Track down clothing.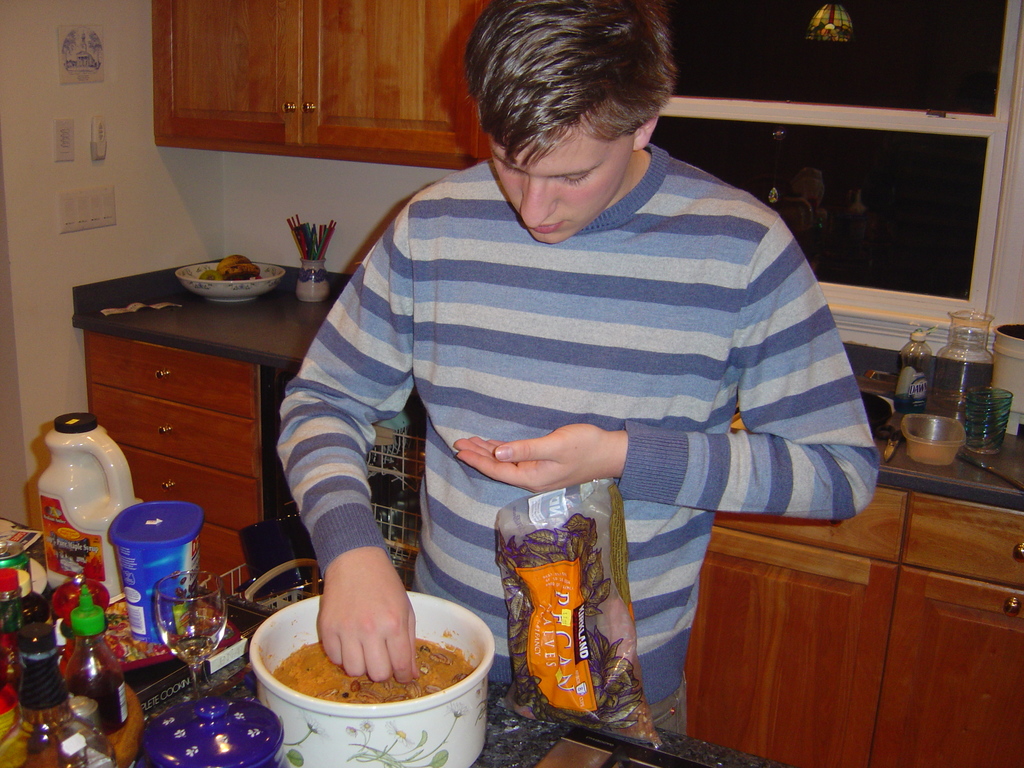
Tracked to 273 109 859 641.
